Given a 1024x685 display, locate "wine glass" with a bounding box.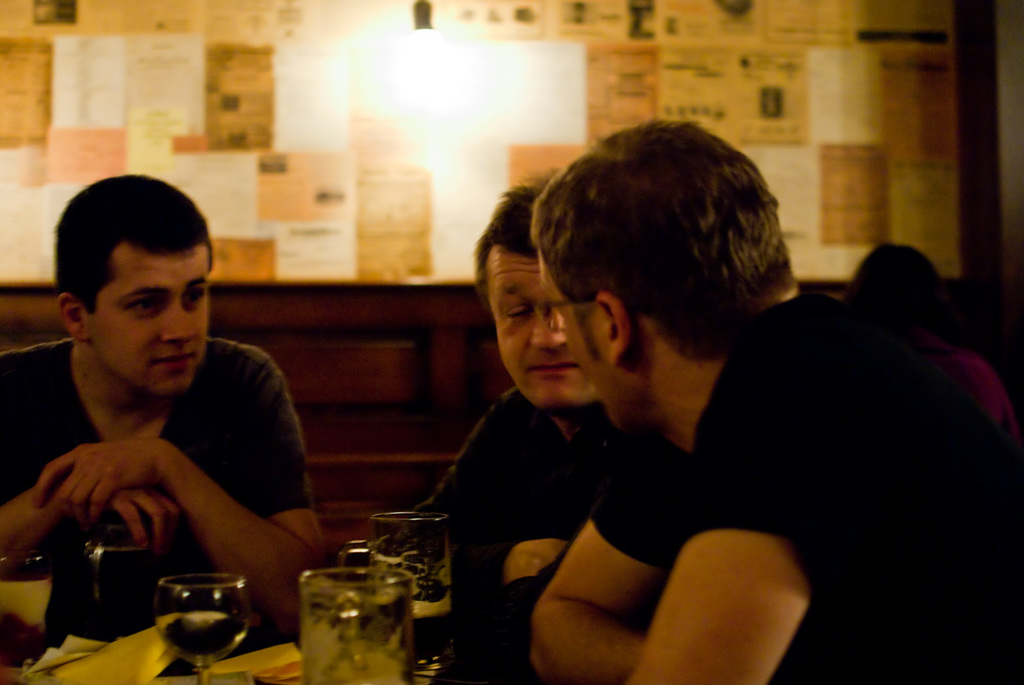
Located: Rect(155, 572, 245, 682).
